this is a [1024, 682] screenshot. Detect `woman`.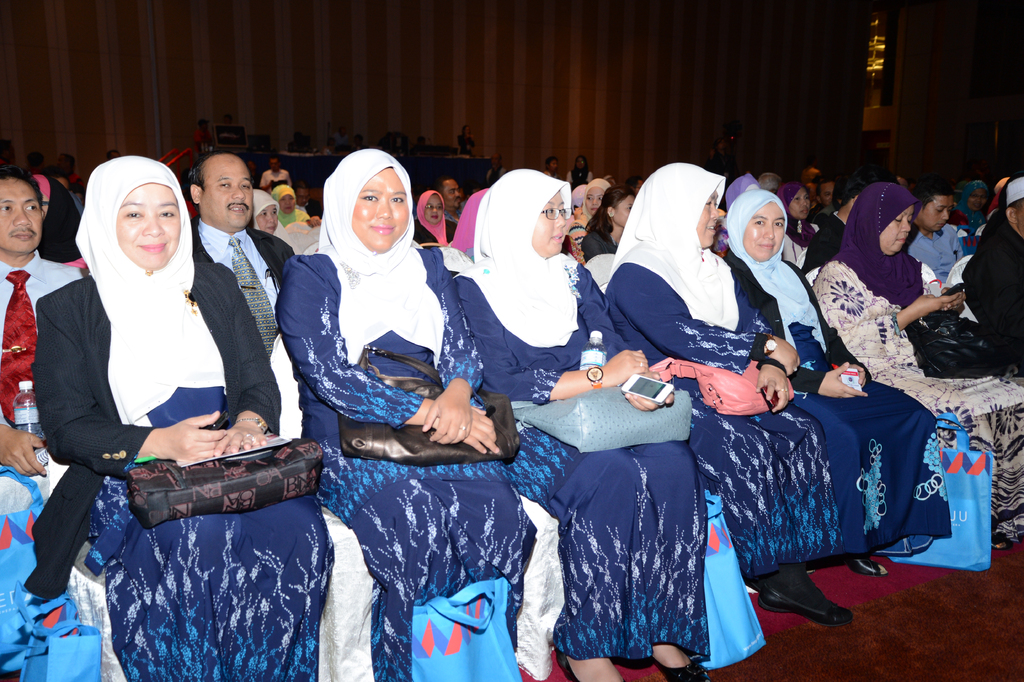
locate(783, 182, 819, 265).
